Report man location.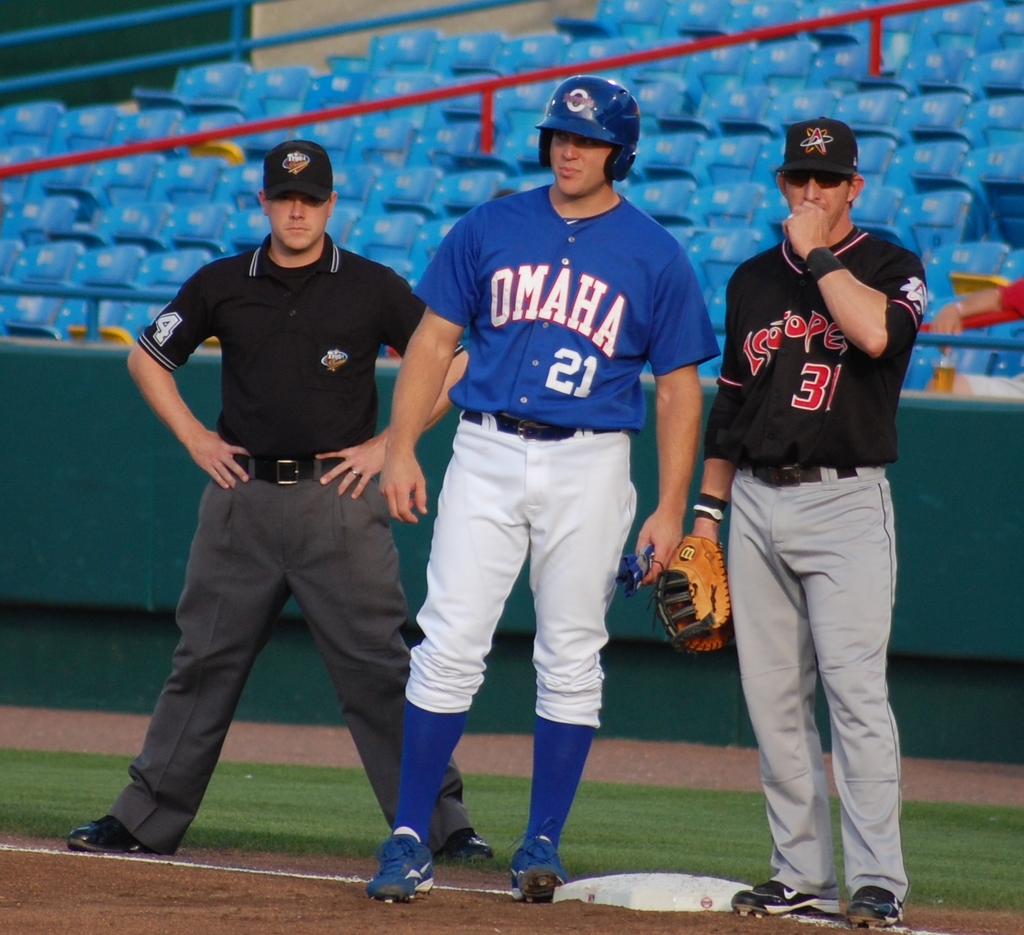
Report: [367,69,728,903].
